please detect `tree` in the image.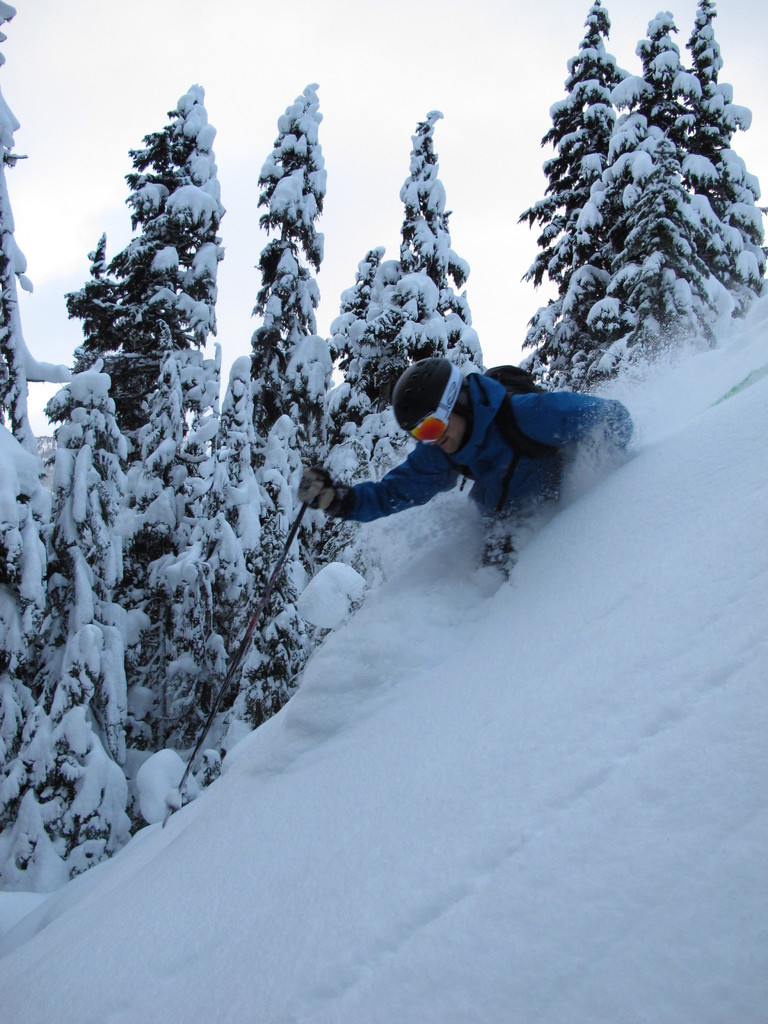
bbox(65, 81, 228, 452).
